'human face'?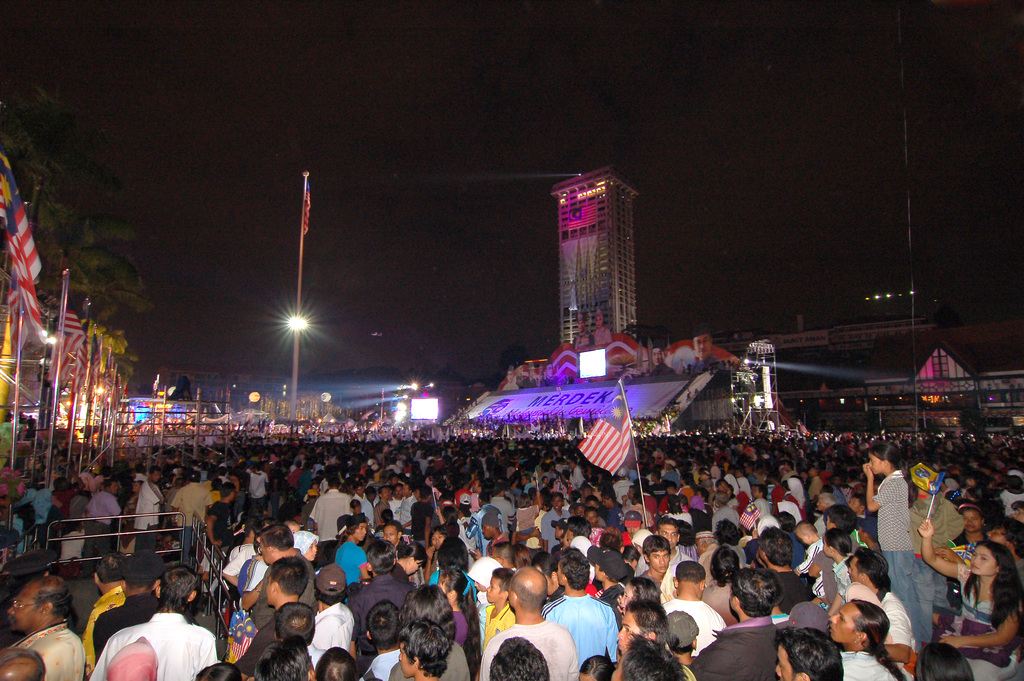
x1=552, y1=495, x2=563, y2=509
